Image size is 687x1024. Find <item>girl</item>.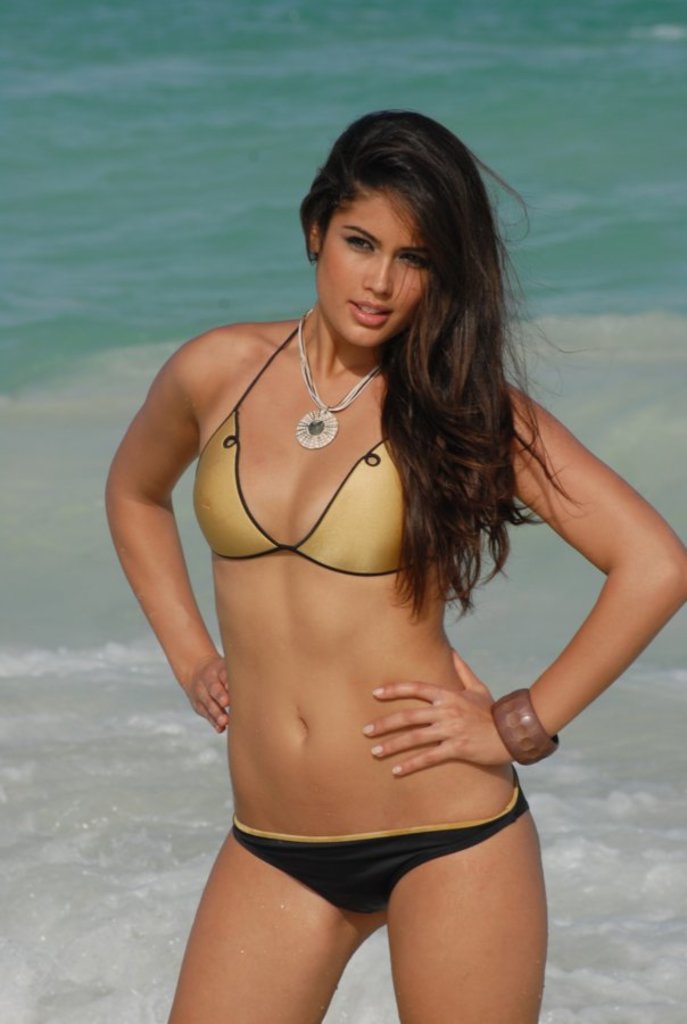
box=[104, 109, 686, 1023].
